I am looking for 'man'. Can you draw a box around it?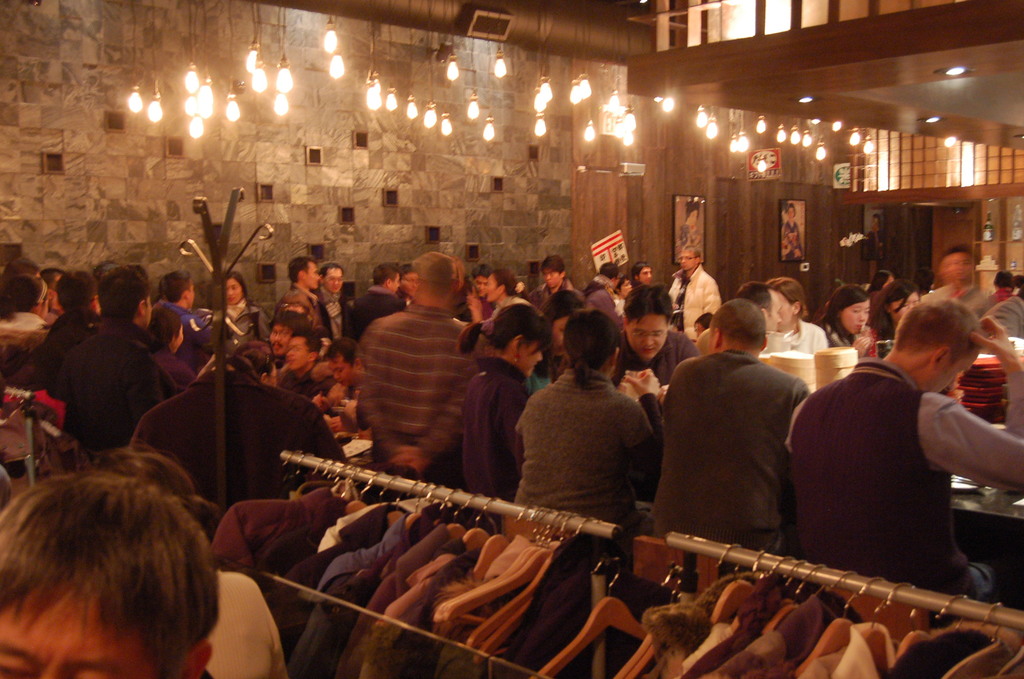
Sure, the bounding box is (x1=666, y1=245, x2=723, y2=339).
